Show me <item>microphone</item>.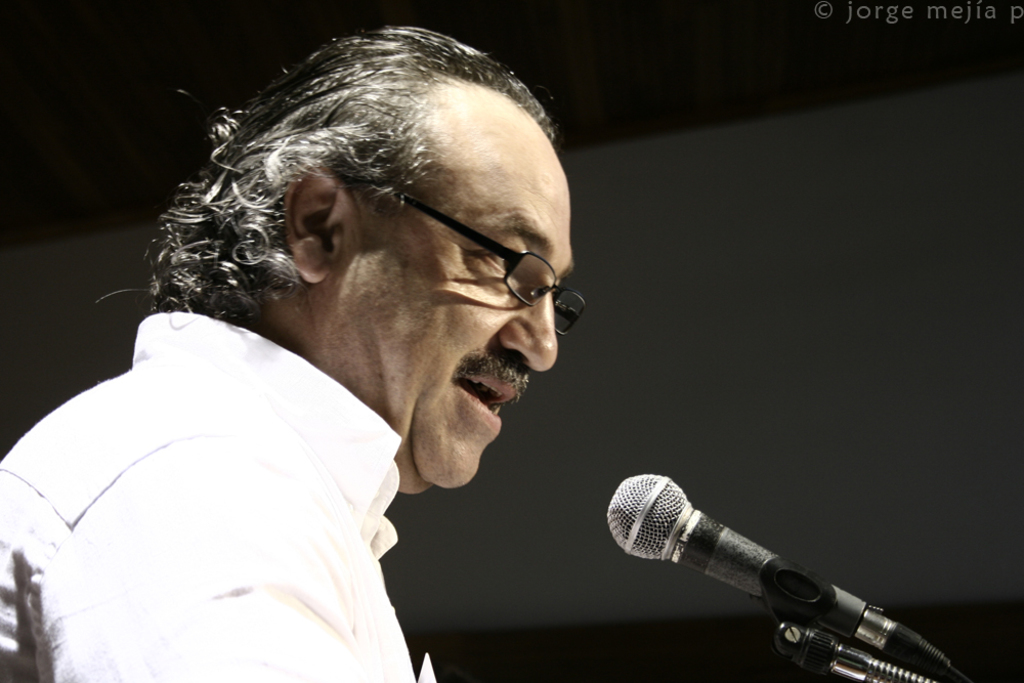
<item>microphone</item> is here: (x1=599, y1=466, x2=968, y2=680).
